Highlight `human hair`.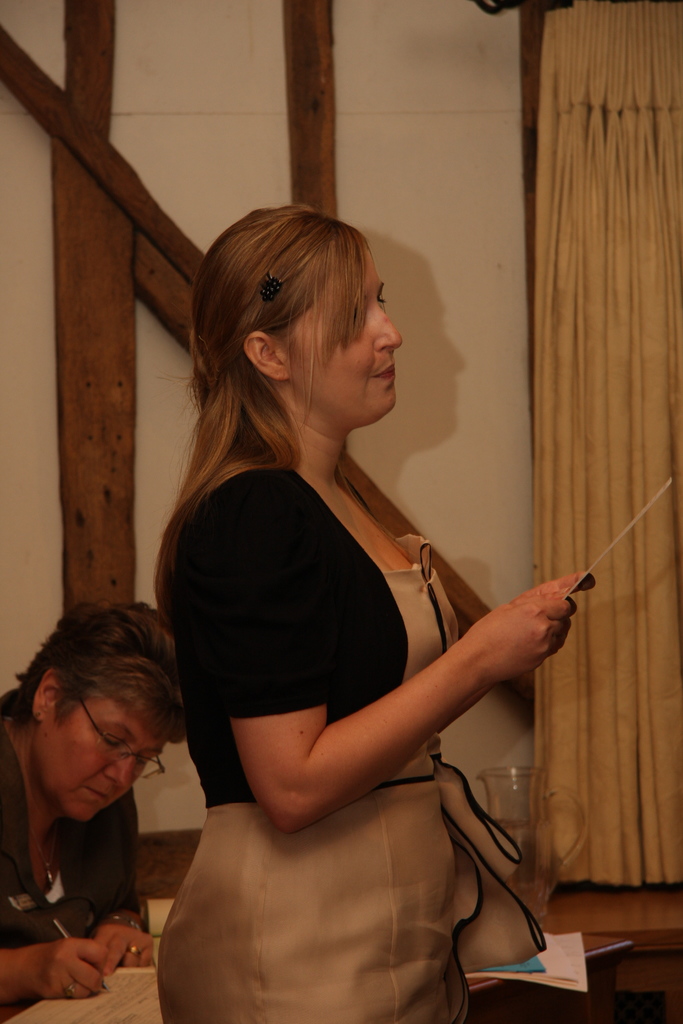
Highlighted region: select_region(6, 595, 188, 746).
